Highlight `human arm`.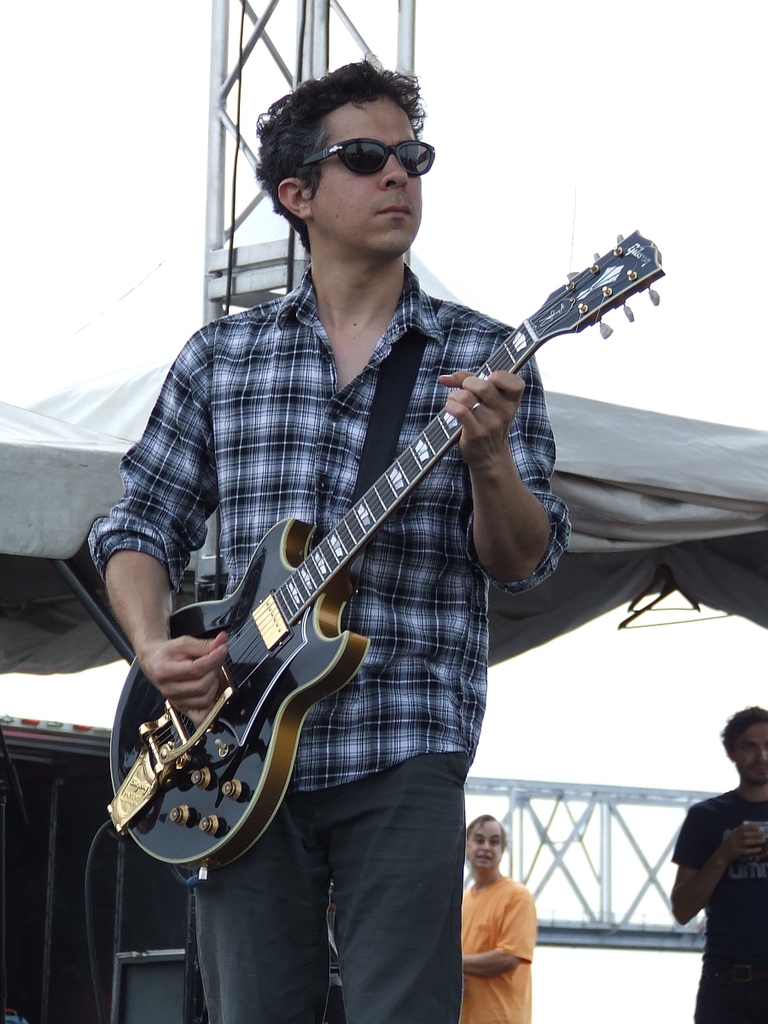
Highlighted region: Rect(88, 323, 227, 723).
